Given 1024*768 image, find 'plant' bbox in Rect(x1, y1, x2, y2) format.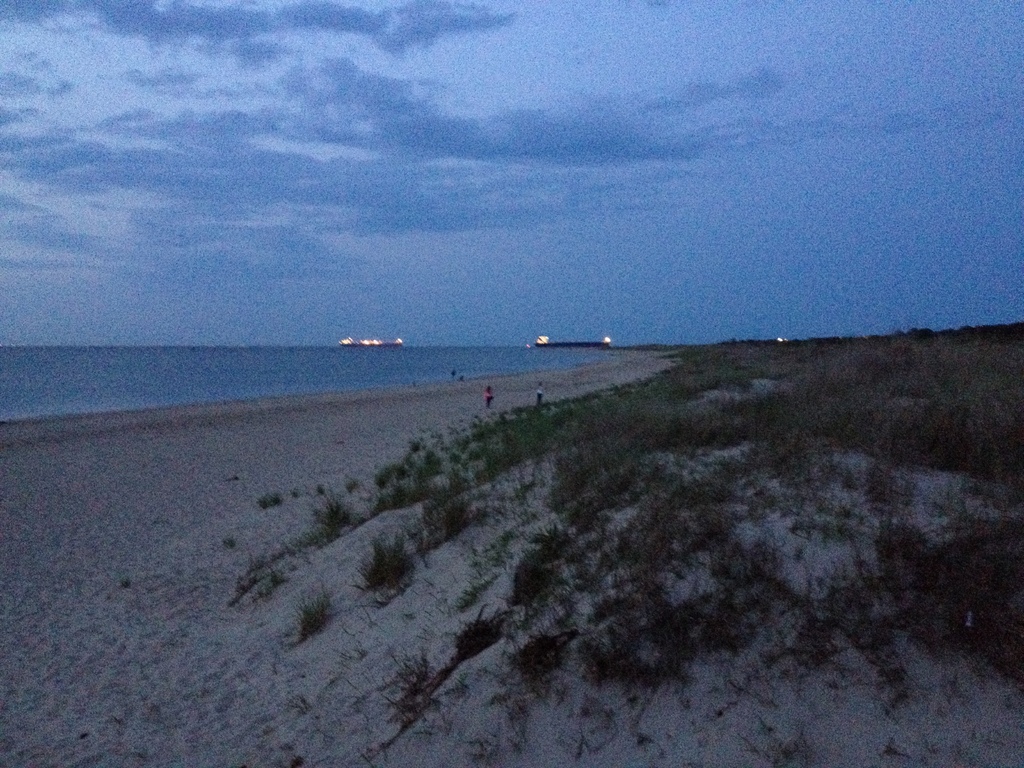
Rect(235, 552, 288, 596).
